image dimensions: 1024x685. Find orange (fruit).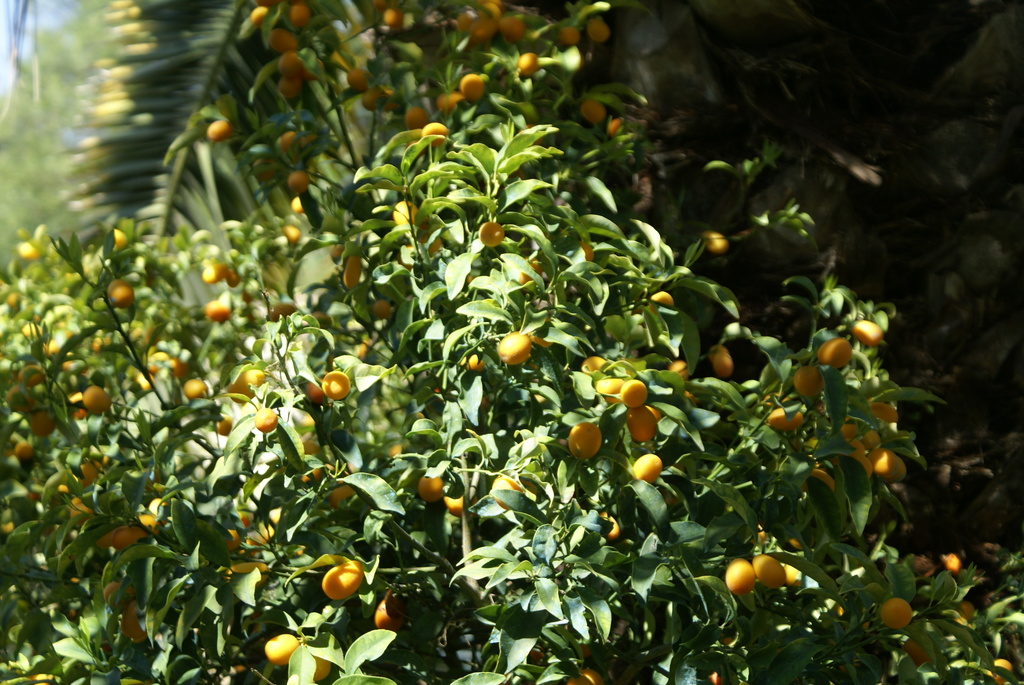
Rect(313, 661, 338, 684).
